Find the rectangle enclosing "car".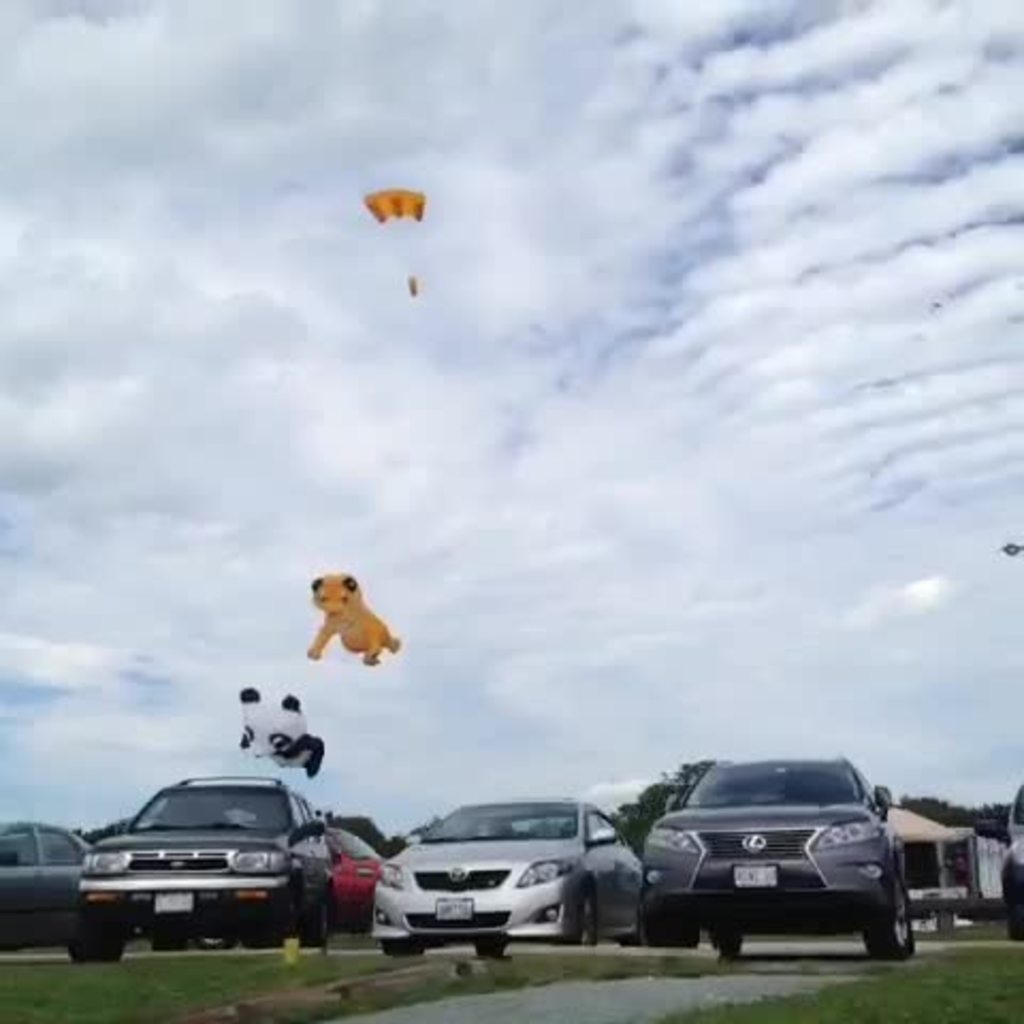
region(0, 817, 94, 954).
